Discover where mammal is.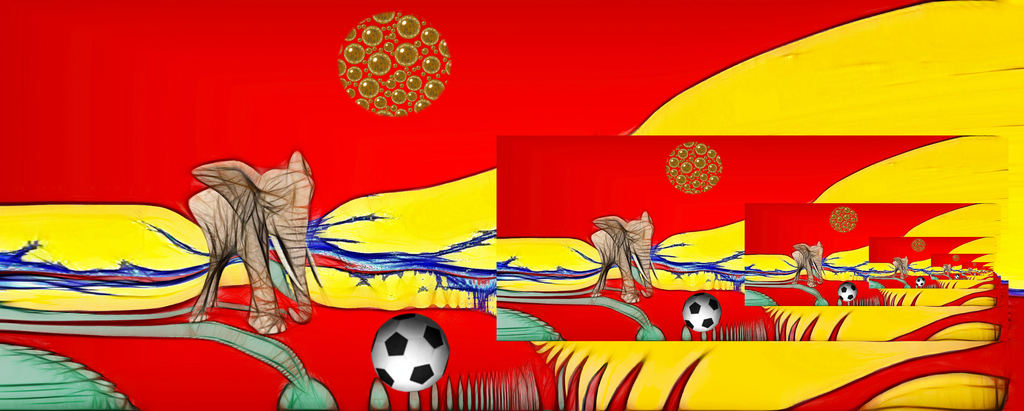
Discovered at rect(896, 253, 911, 279).
